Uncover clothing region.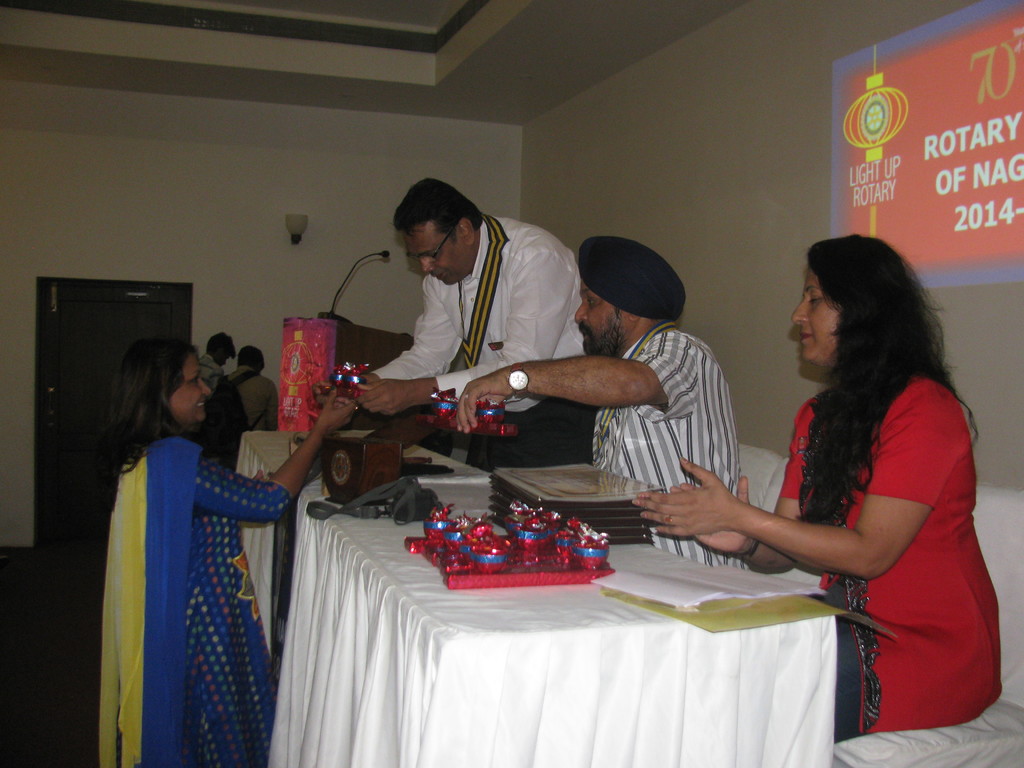
Uncovered: box=[768, 362, 1005, 741].
